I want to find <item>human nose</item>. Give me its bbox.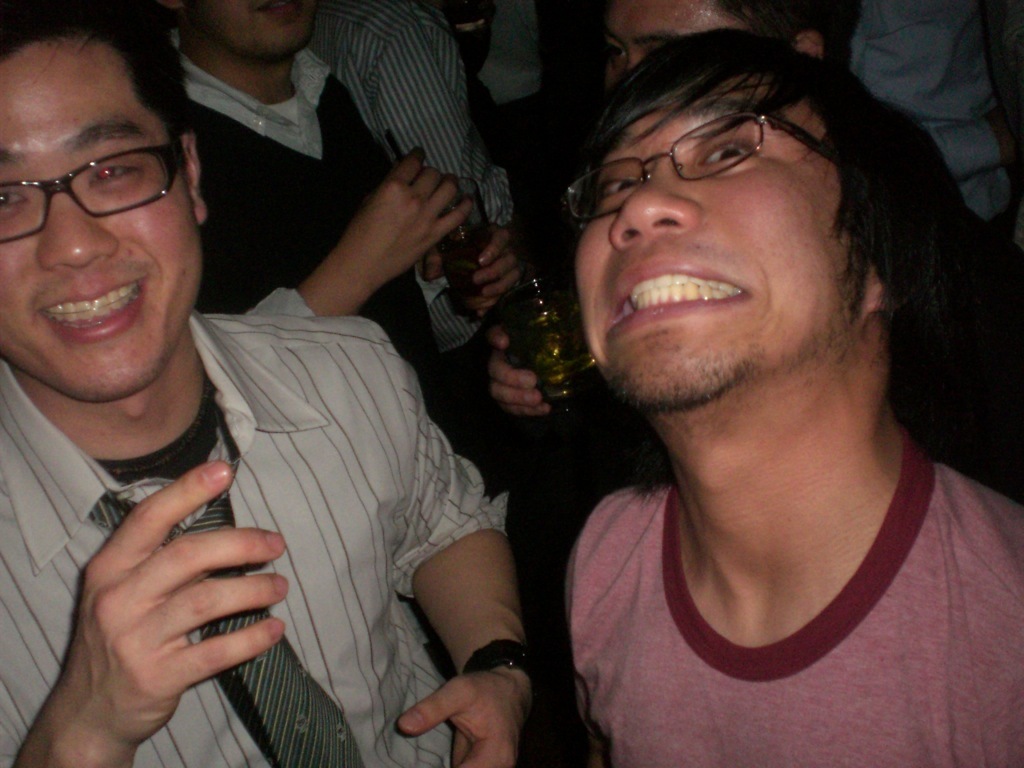
x1=33 y1=174 x2=119 y2=269.
